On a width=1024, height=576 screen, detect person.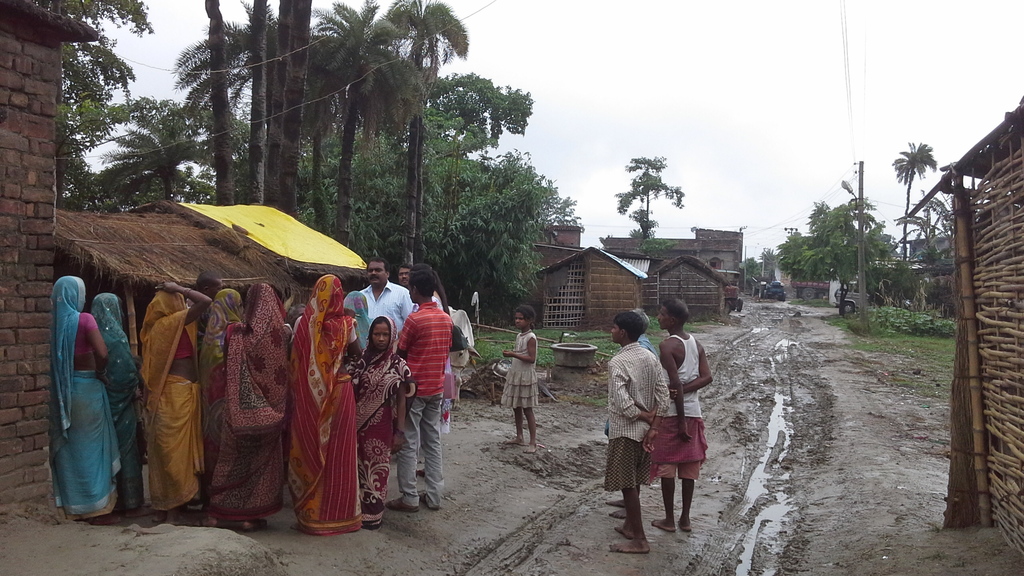
<region>88, 295, 147, 513</region>.
